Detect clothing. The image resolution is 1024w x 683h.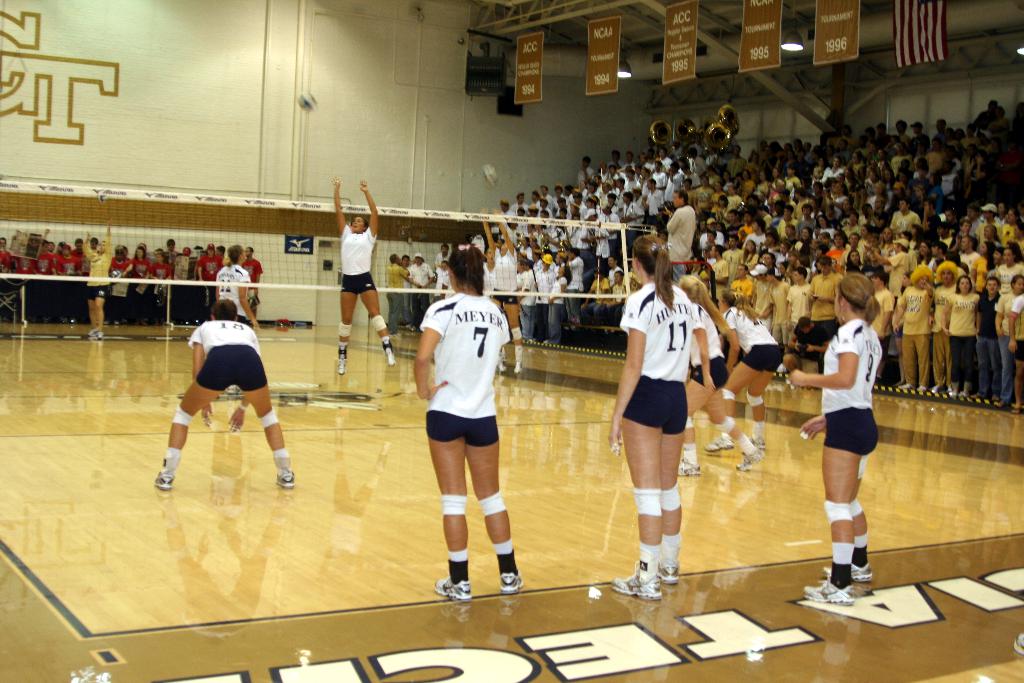
(left=186, top=318, right=269, bottom=395).
